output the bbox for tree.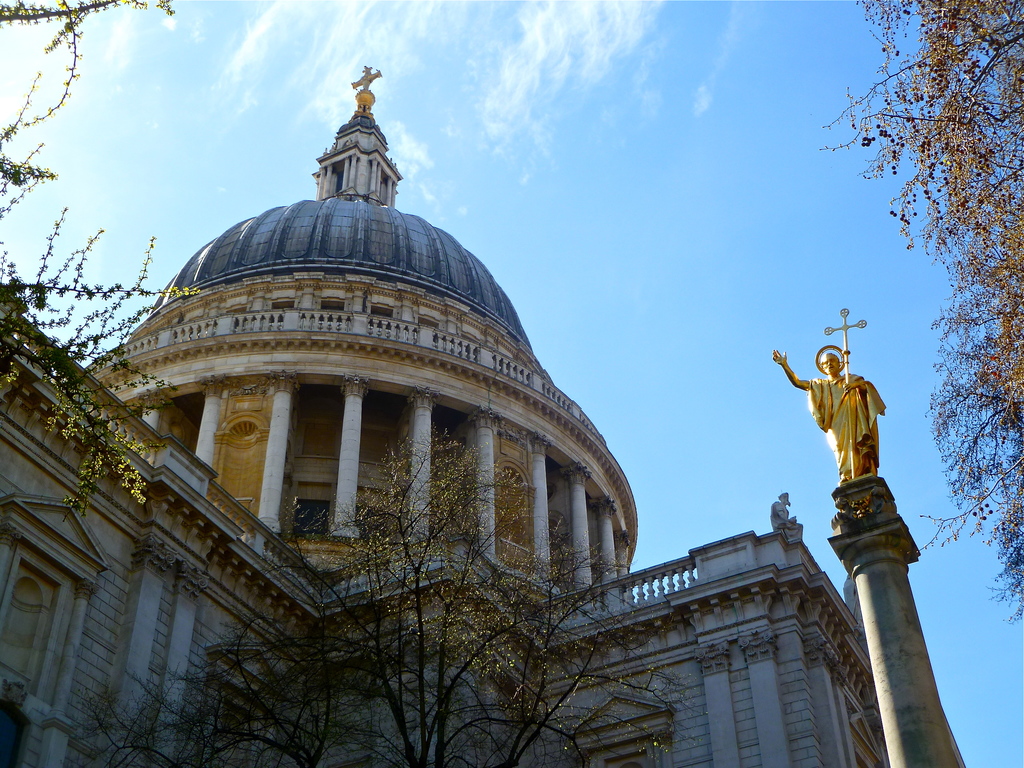
0, 0, 220, 520.
